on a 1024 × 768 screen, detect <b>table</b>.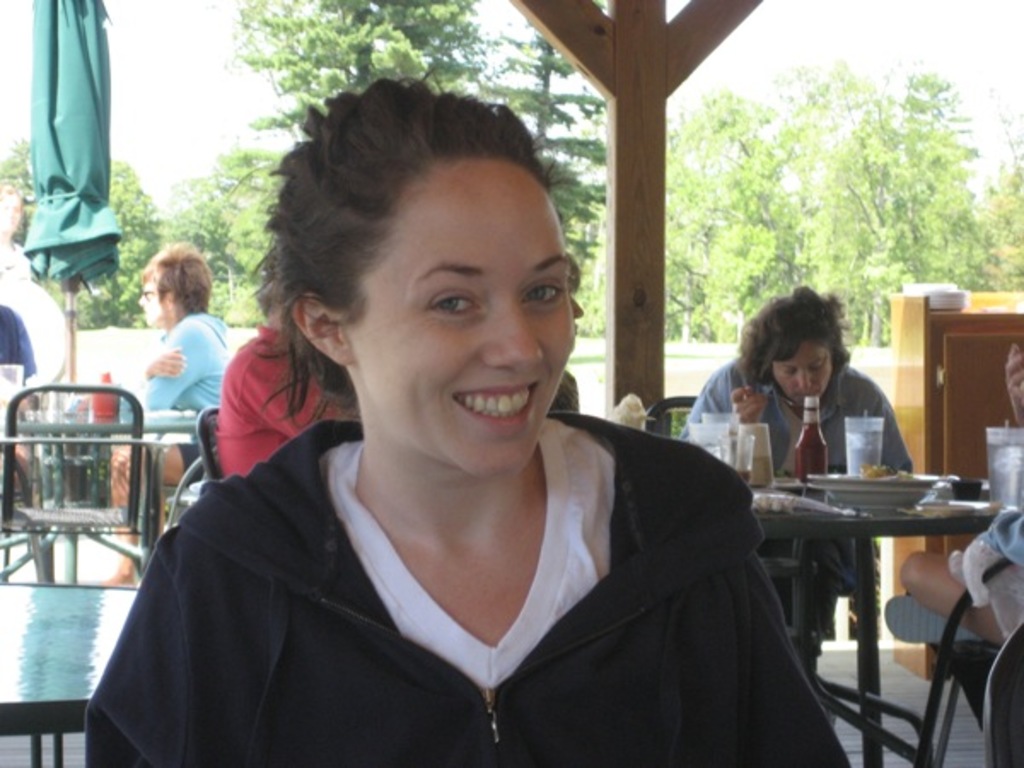
<bbox>0, 399, 198, 575</bbox>.
